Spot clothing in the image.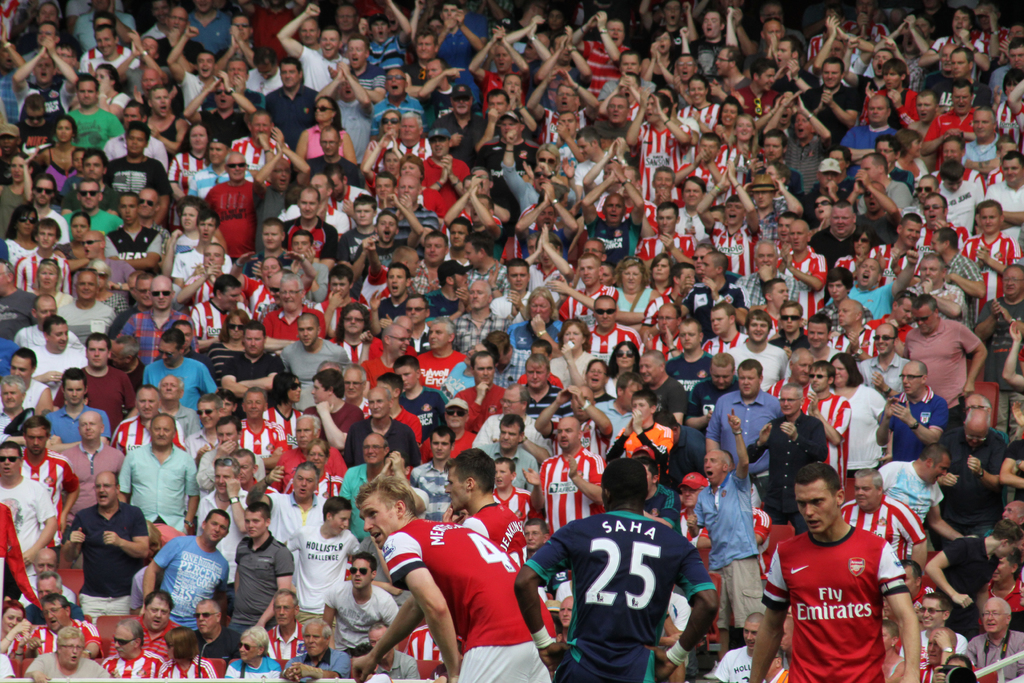
clothing found at [left=348, top=469, right=375, bottom=524].
